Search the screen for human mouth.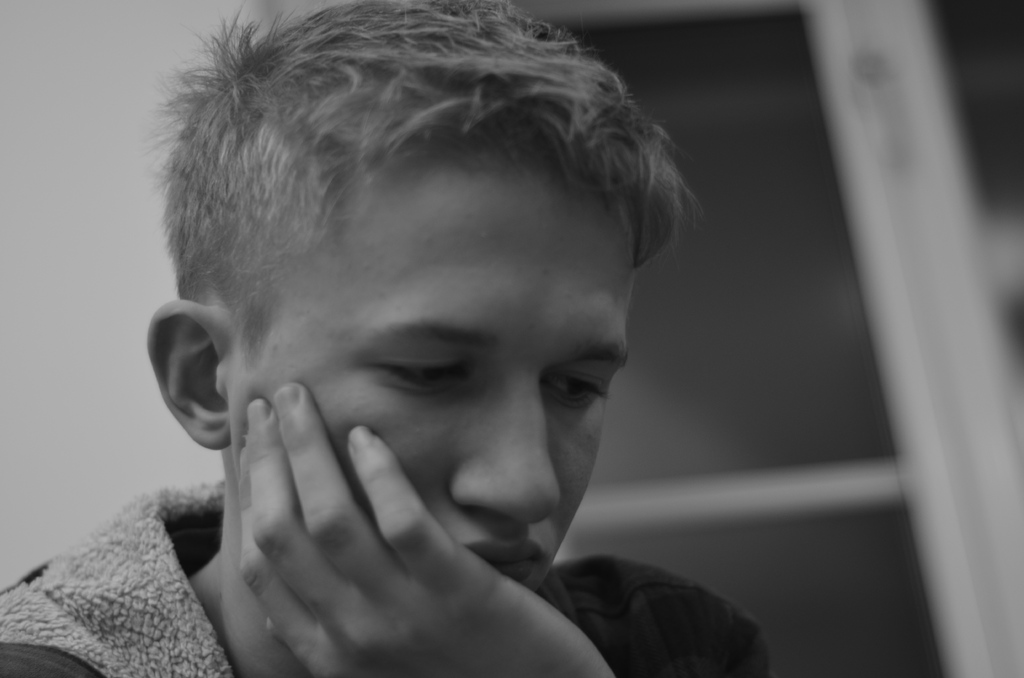
Found at (x1=454, y1=531, x2=550, y2=583).
